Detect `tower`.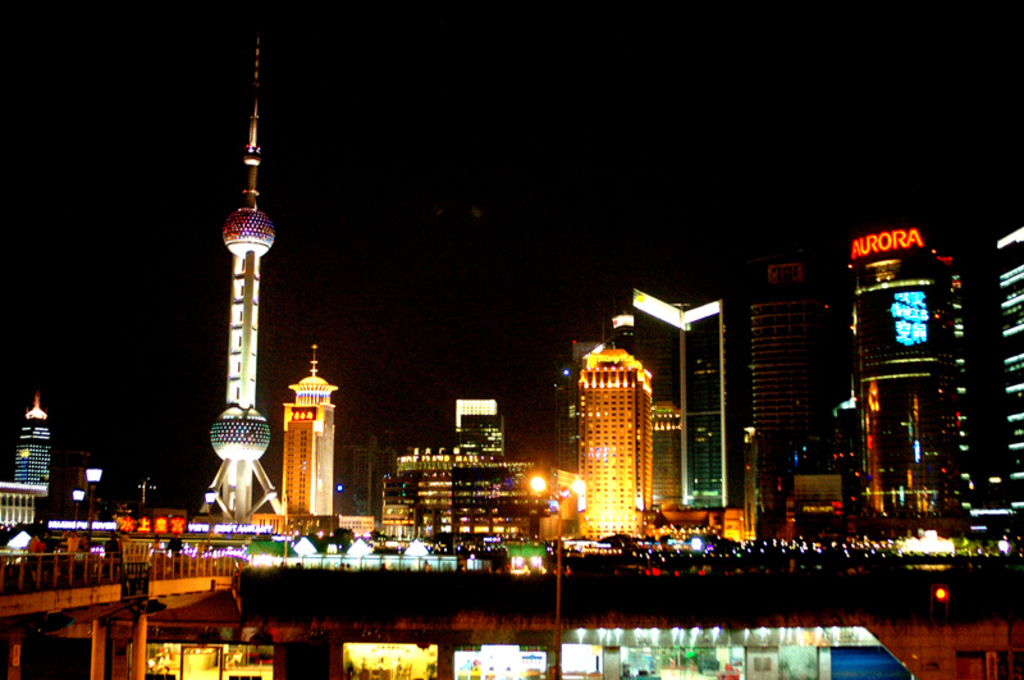
Detected at <region>571, 341, 662, 546</region>.
